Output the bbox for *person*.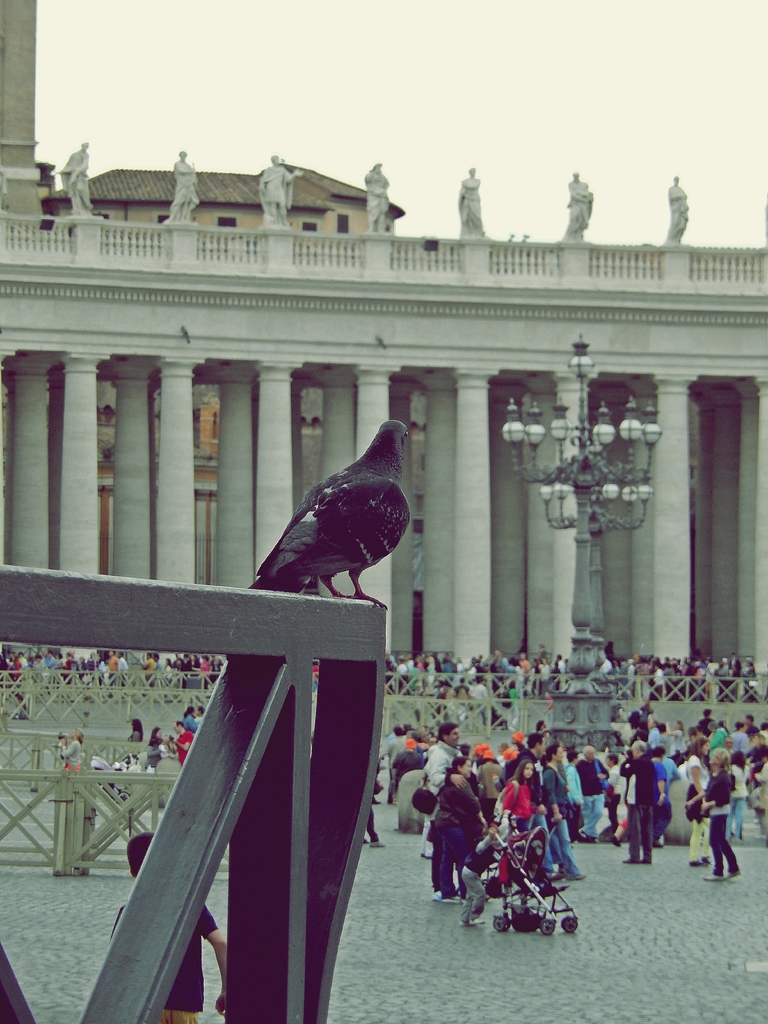
rect(684, 746, 741, 879).
